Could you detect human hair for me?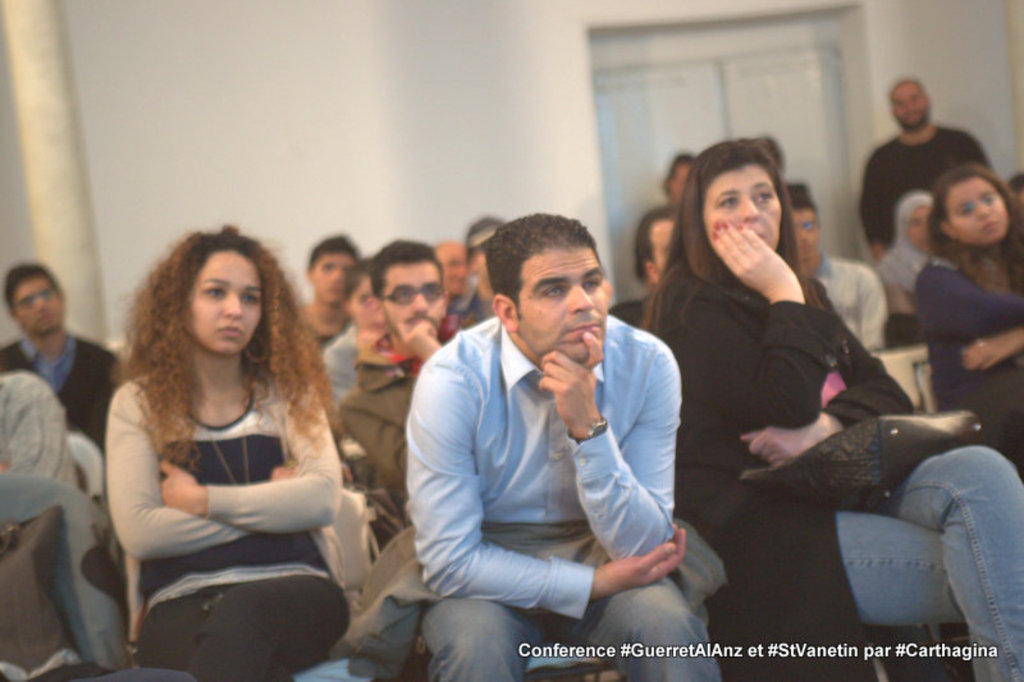
Detection result: <box>655,134,835,312</box>.
